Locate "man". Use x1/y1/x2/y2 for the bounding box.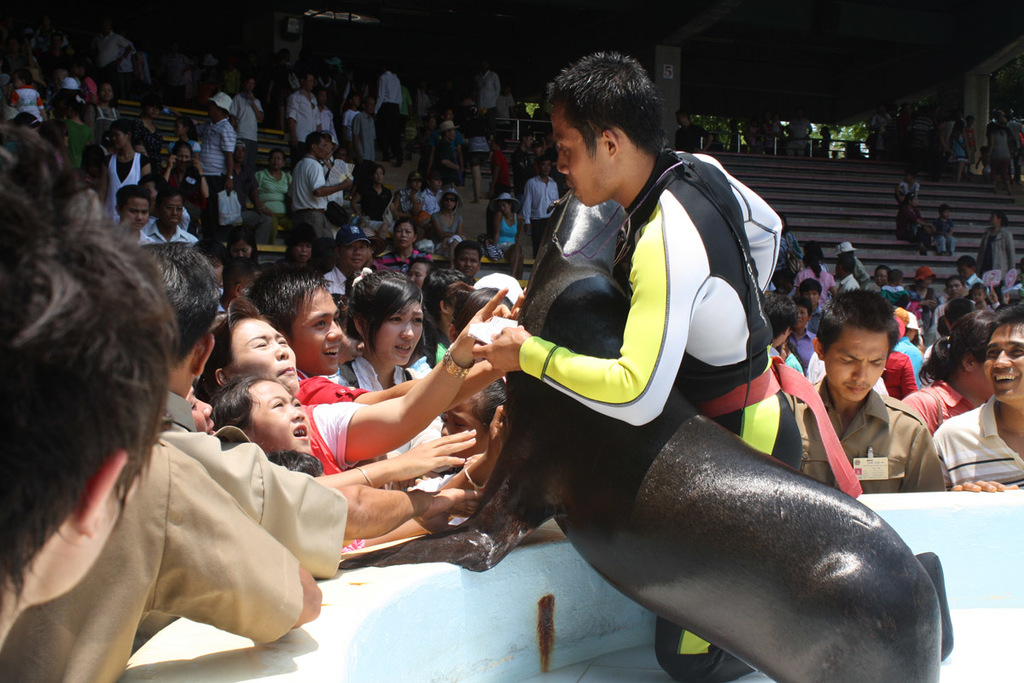
787/289/950/493.
